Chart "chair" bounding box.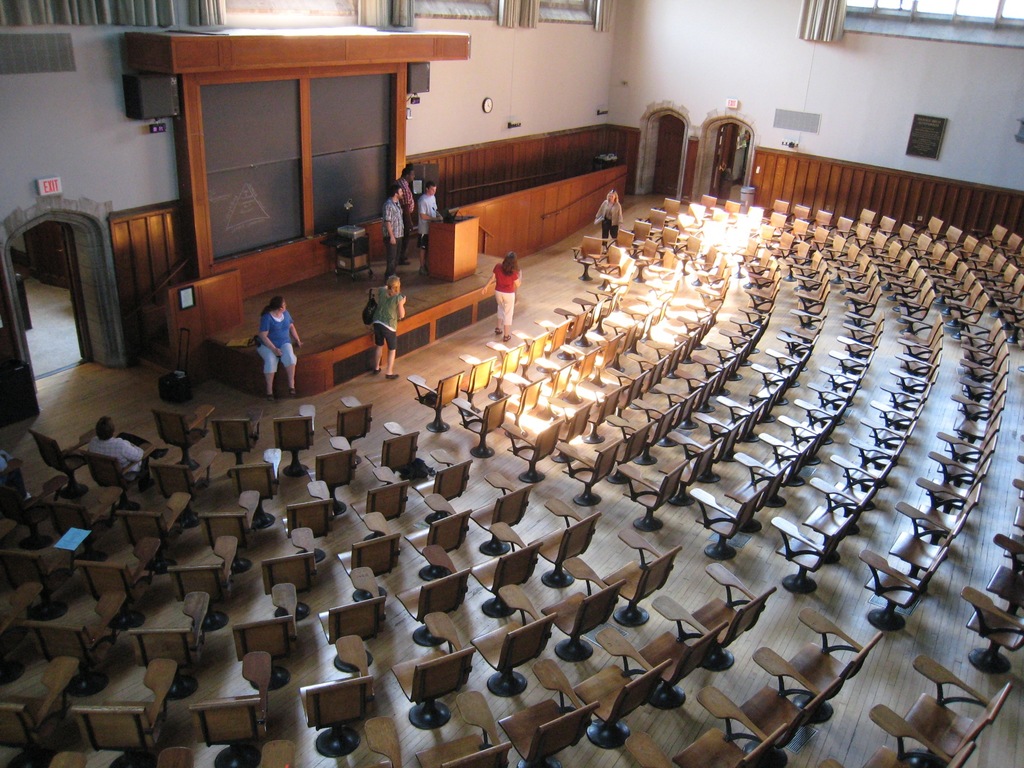
Charted: locate(911, 474, 980, 531).
